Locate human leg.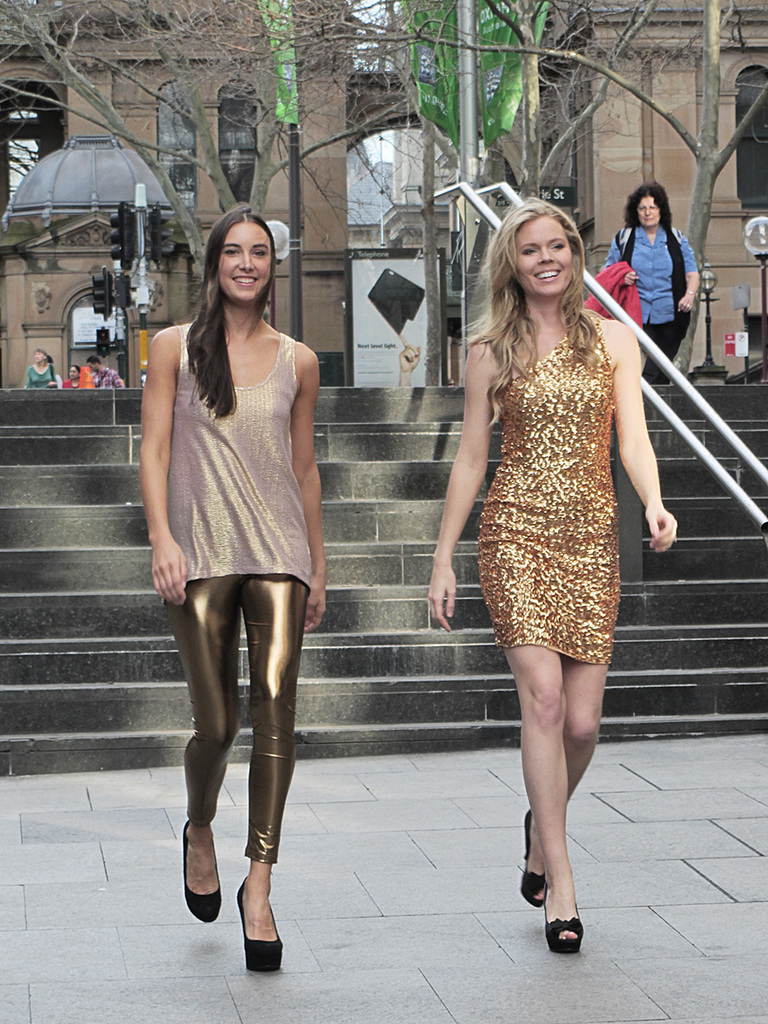
Bounding box: [x1=521, y1=554, x2=621, y2=901].
